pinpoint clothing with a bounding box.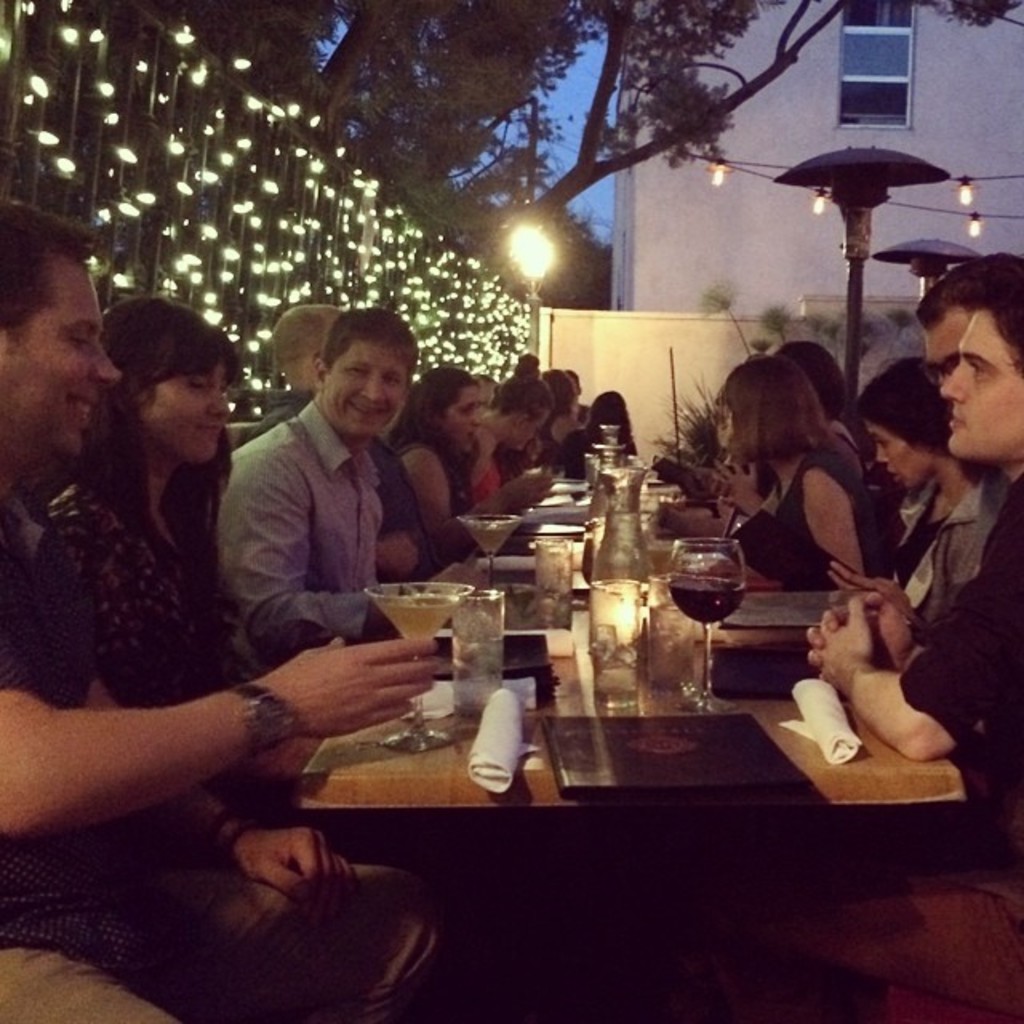
box=[520, 411, 576, 445].
